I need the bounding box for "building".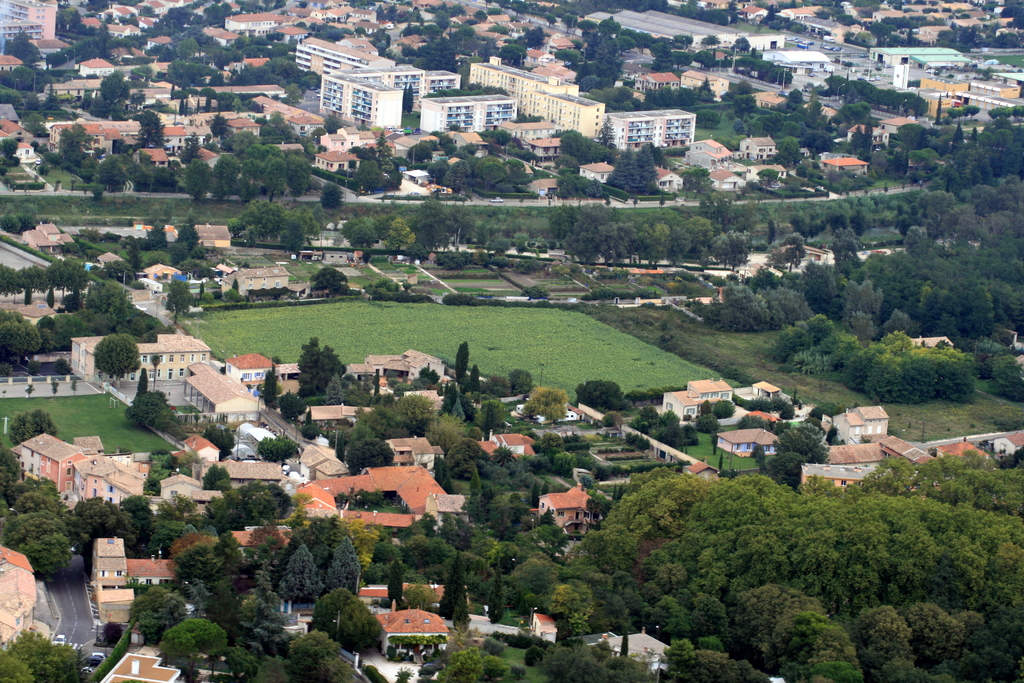
Here it is: 0:53:26:74.
